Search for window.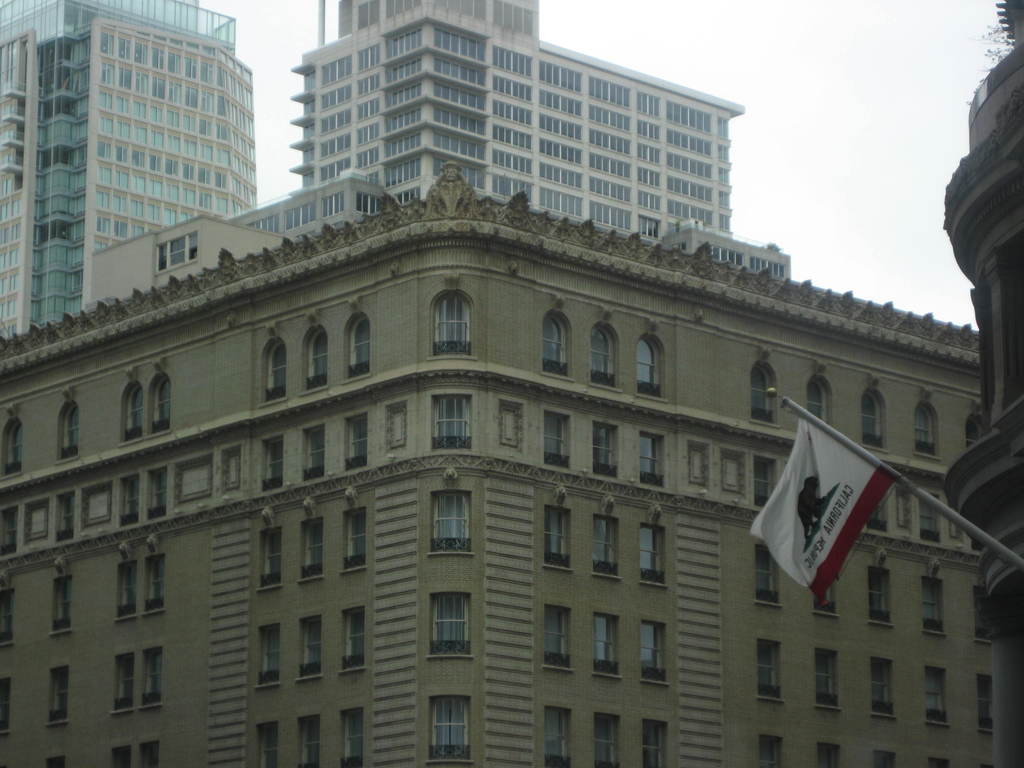
Found at 255 525 282 592.
